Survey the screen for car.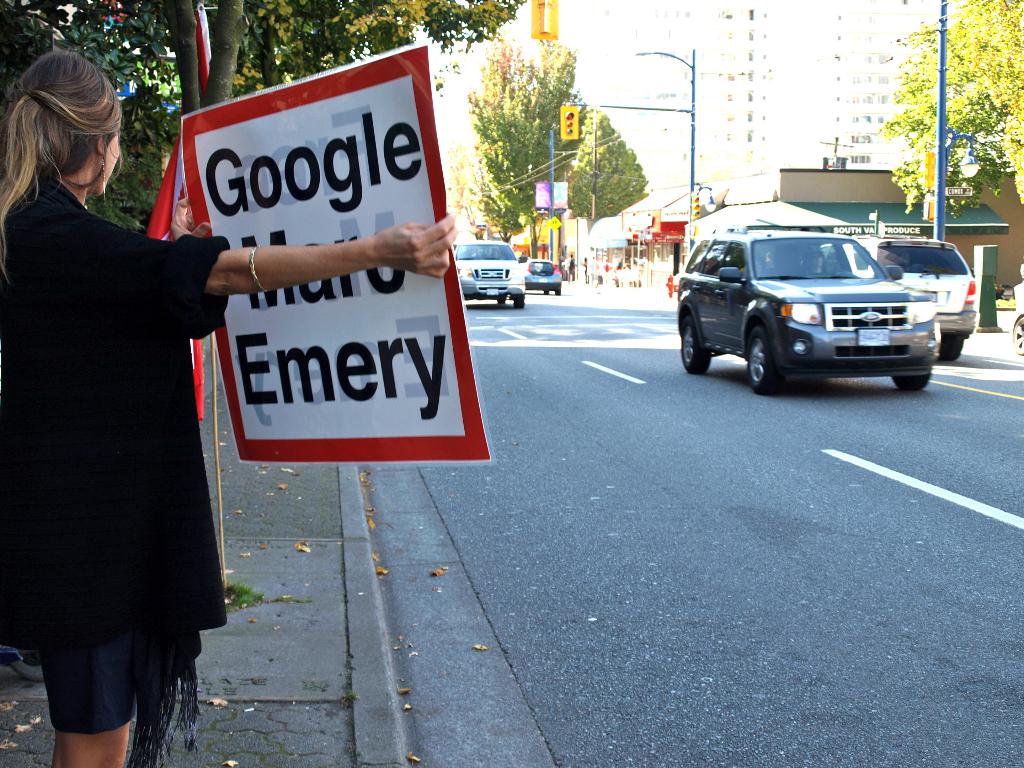
Survey found: Rect(451, 232, 529, 305).
